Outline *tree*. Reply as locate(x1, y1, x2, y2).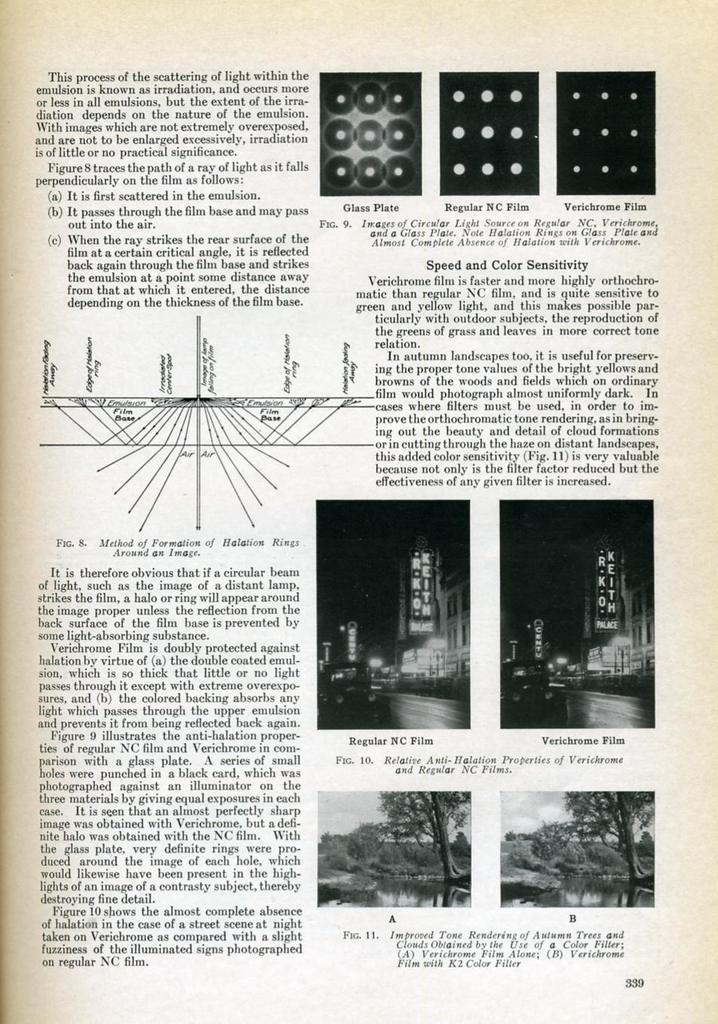
locate(378, 789, 473, 873).
